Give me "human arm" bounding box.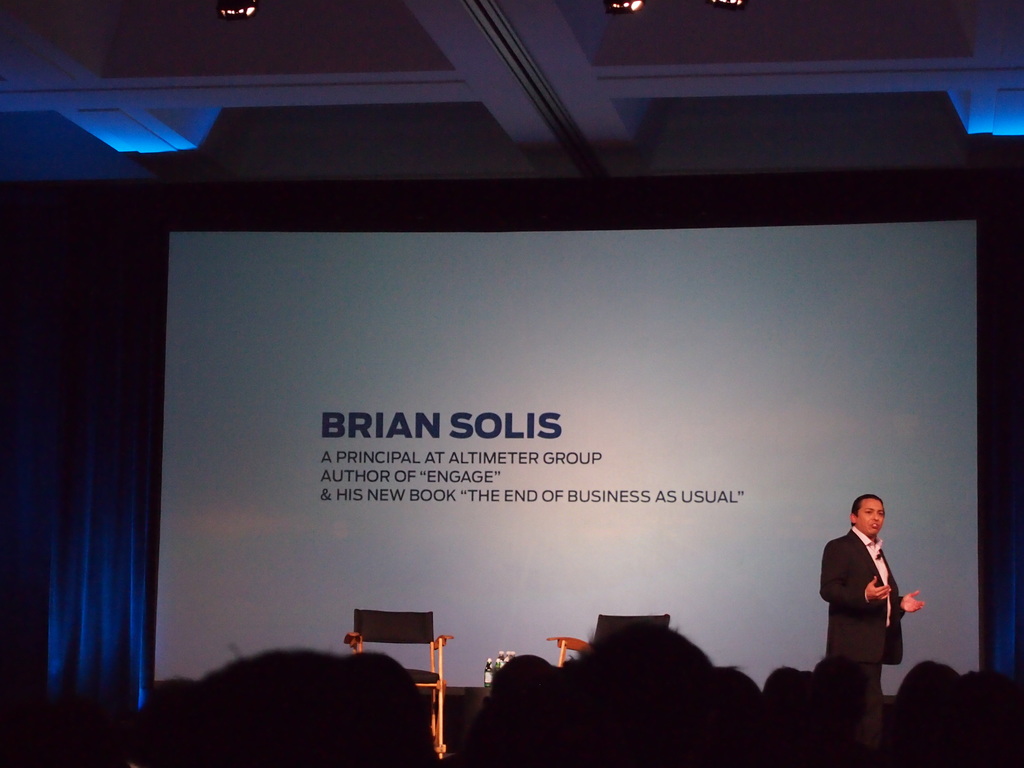
[left=822, top=541, right=884, bottom=594].
